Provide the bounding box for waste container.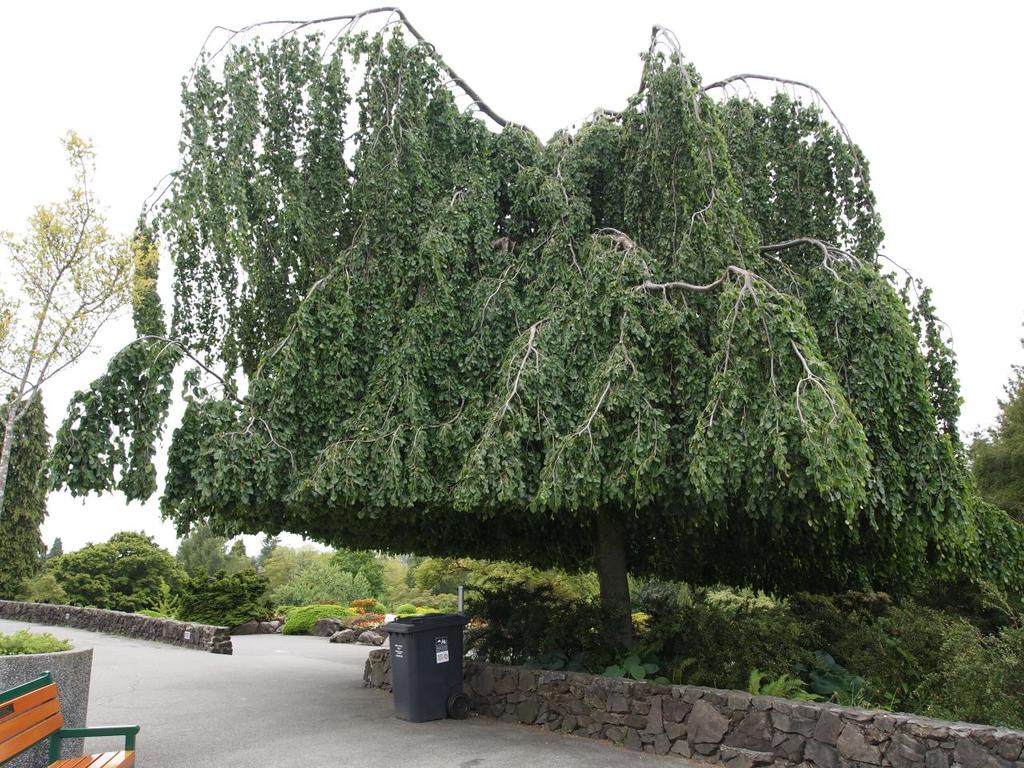
detection(378, 634, 455, 729).
